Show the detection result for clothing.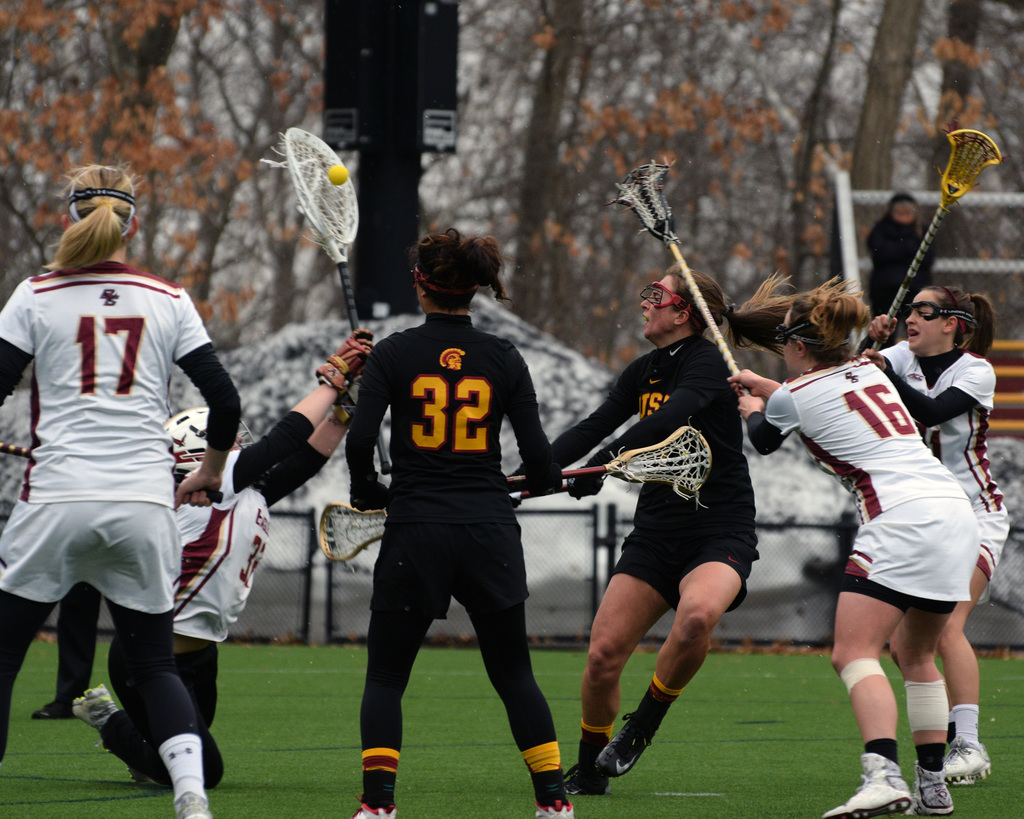
BBox(355, 305, 571, 818).
